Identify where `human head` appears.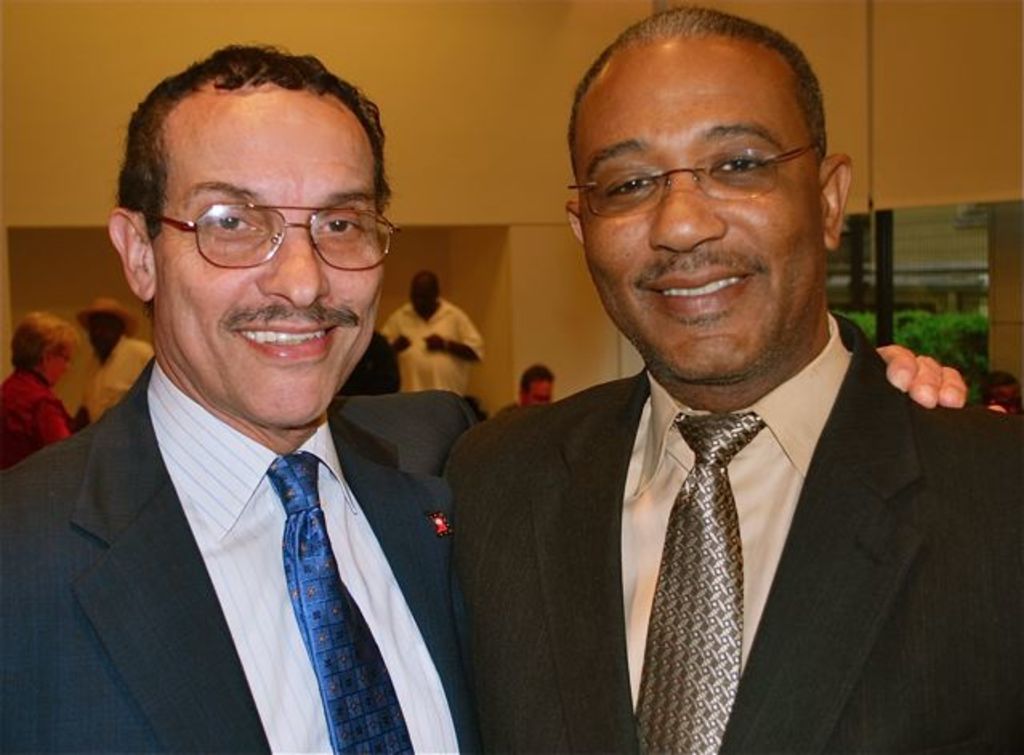
Appears at [82,300,135,356].
